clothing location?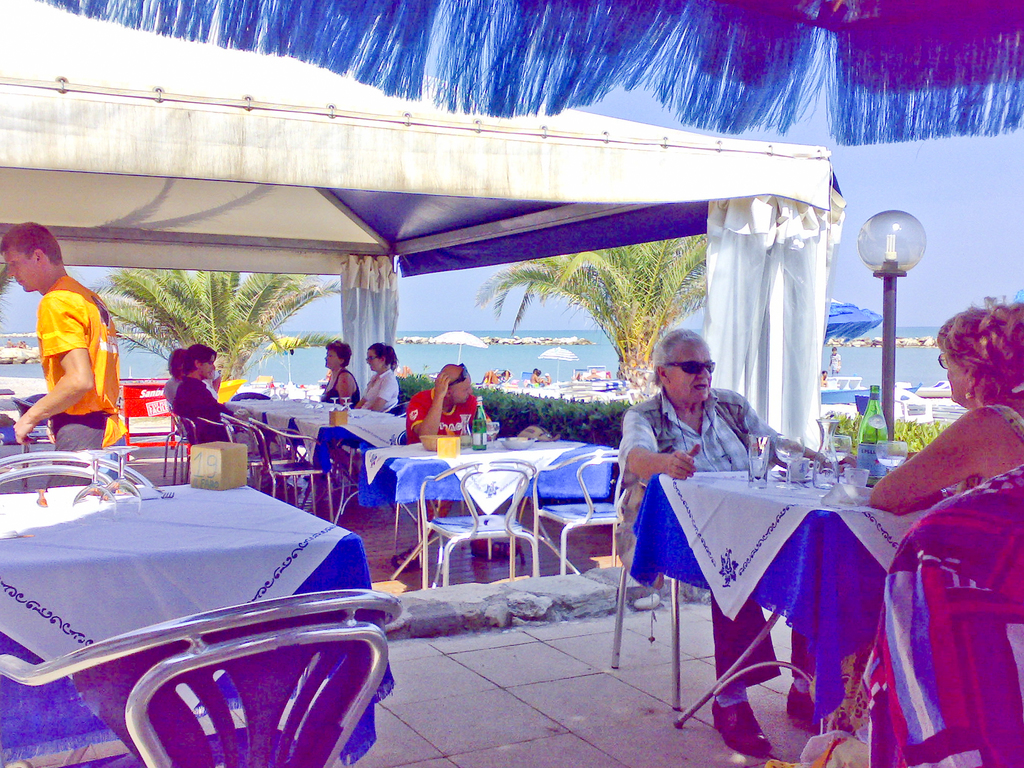
Rect(404, 384, 481, 532)
